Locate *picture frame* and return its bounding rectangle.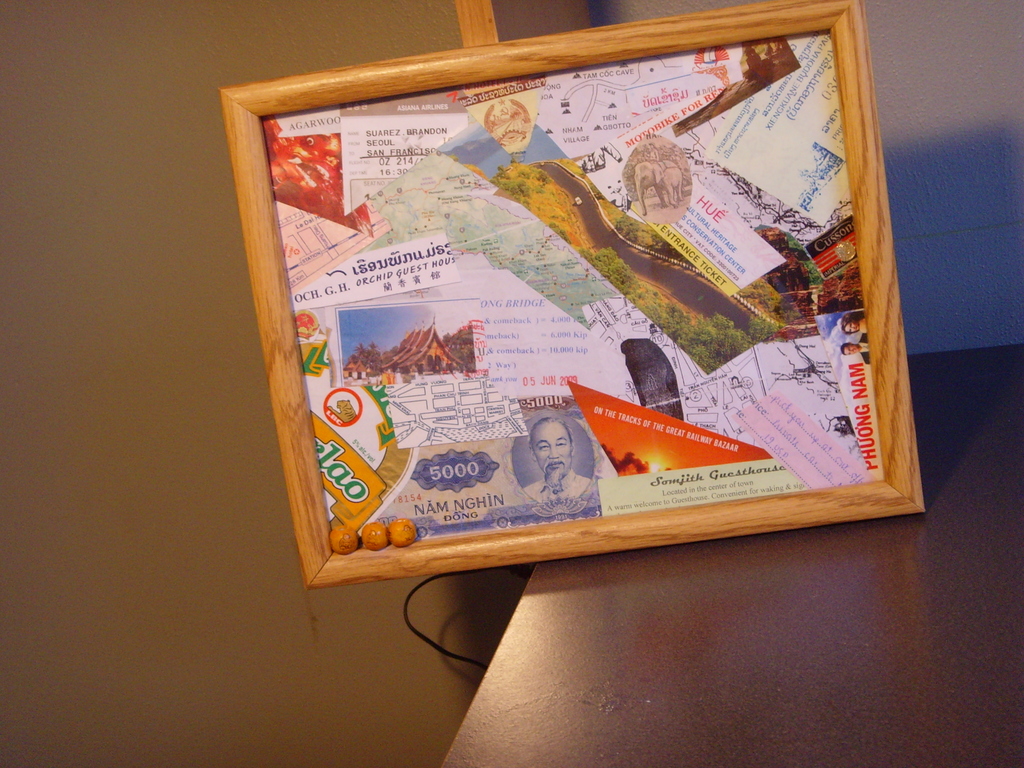
250:62:901:587.
